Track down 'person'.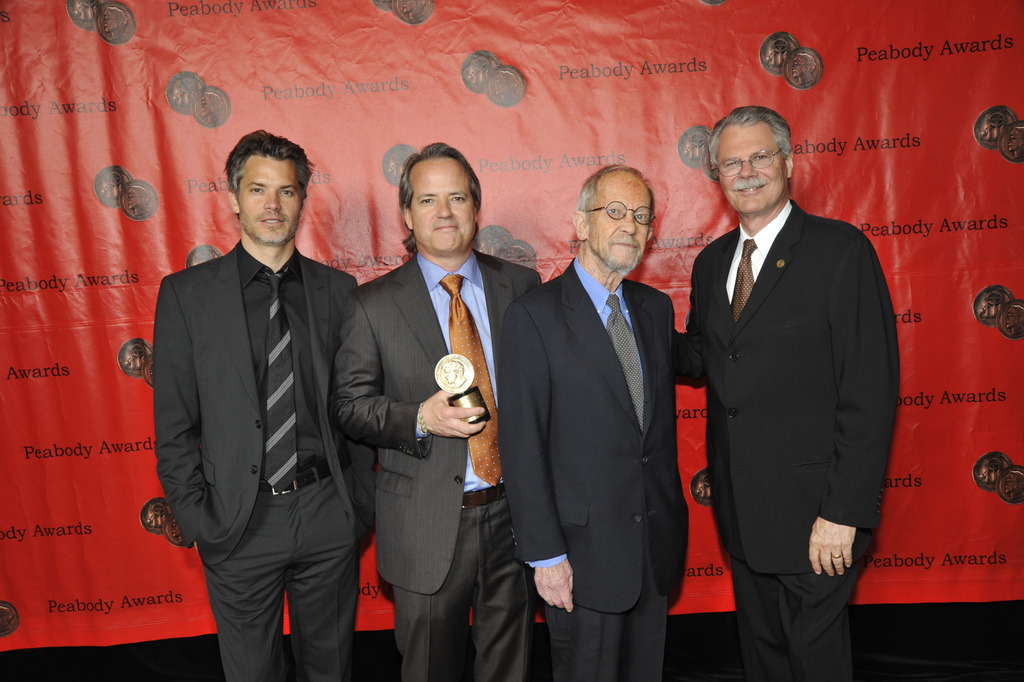
Tracked to 677, 105, 897, 681.
